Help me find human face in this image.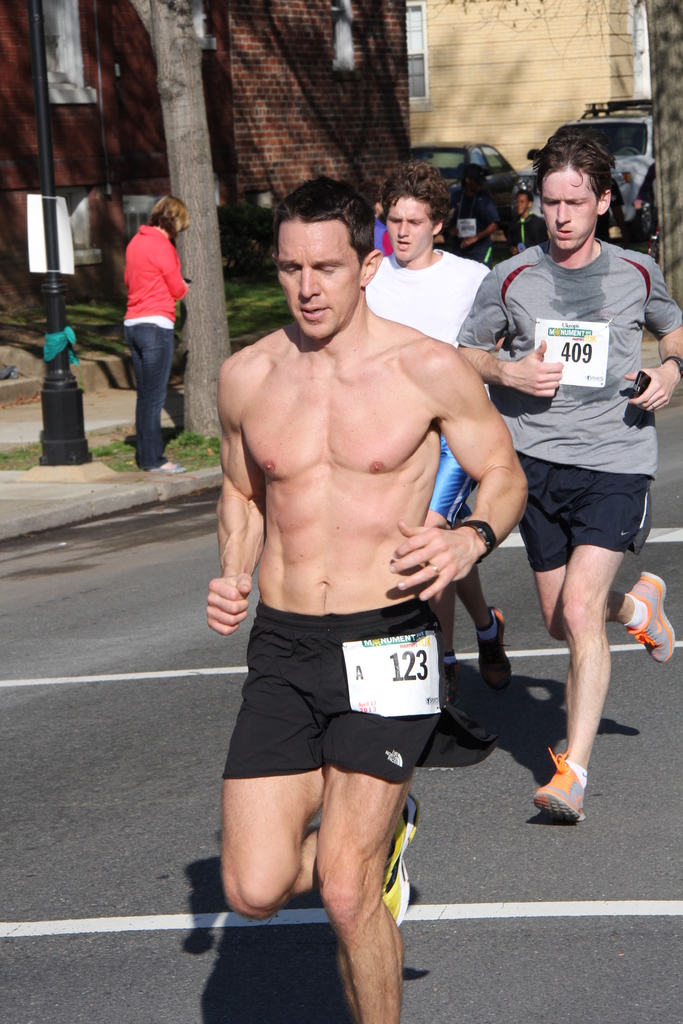
Found it: [left=531, top=166, right=609, bottom=255].
